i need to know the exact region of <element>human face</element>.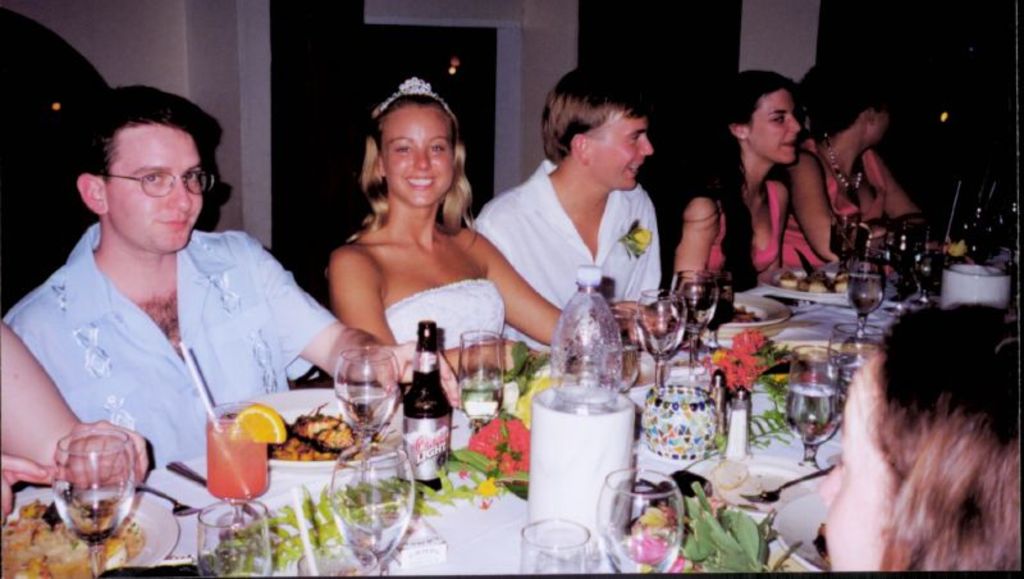
Region: {"x1": 380, "y1": 105, "x2": 462, "y2": 209}.
